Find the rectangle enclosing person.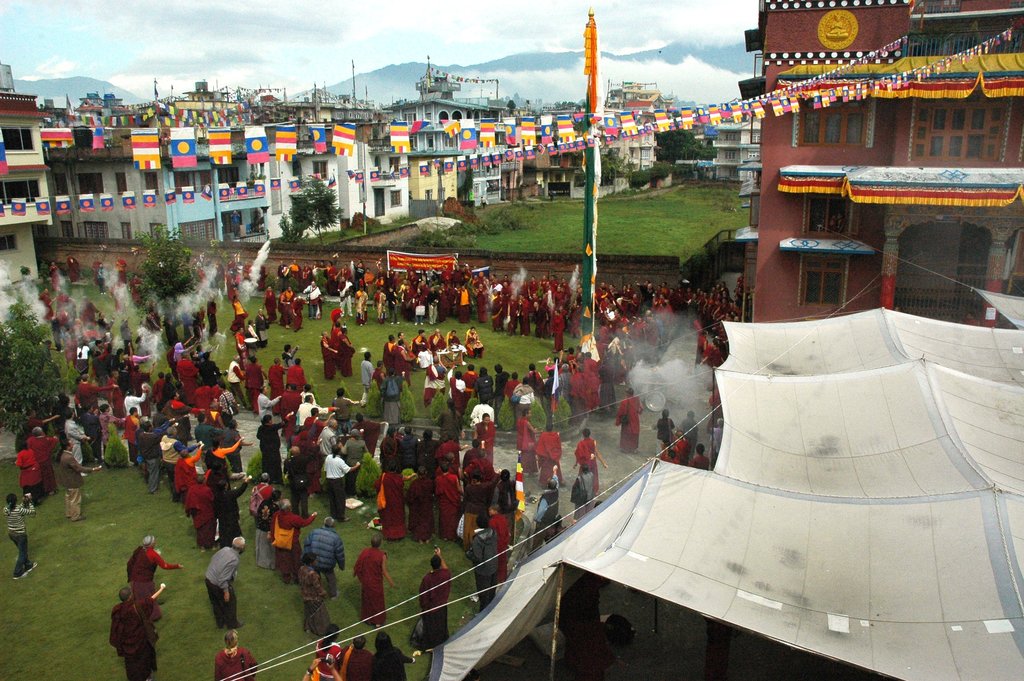
291/549/334/639.
